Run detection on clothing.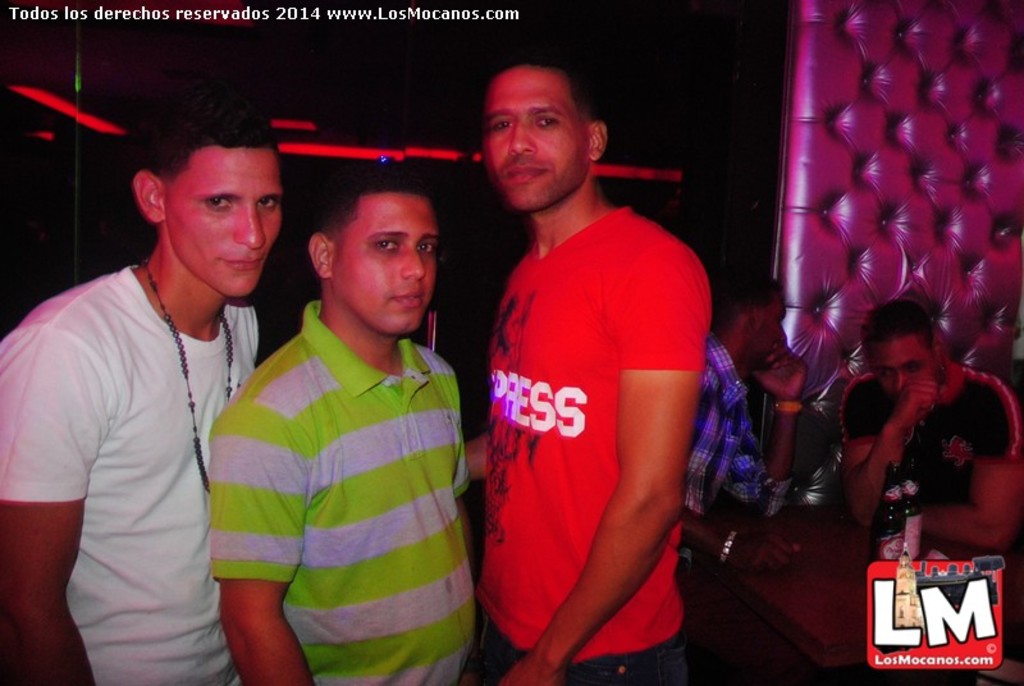
Result: box=[846, 351, 1023, 522].
